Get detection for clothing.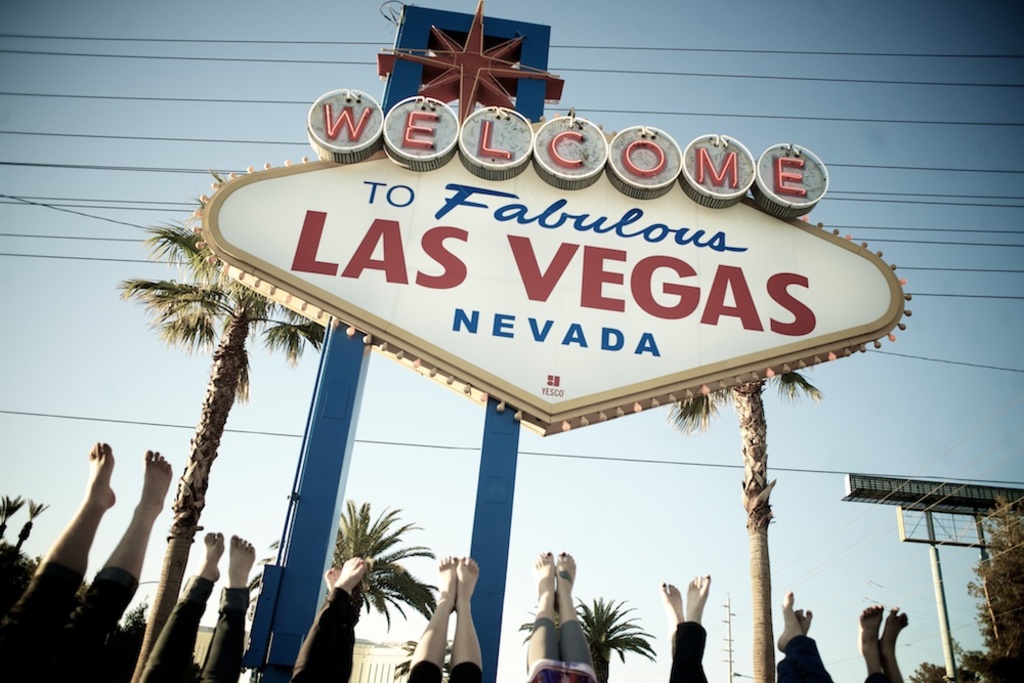
Detection: (x1=773, y1=634, x2=836, y2=682).
